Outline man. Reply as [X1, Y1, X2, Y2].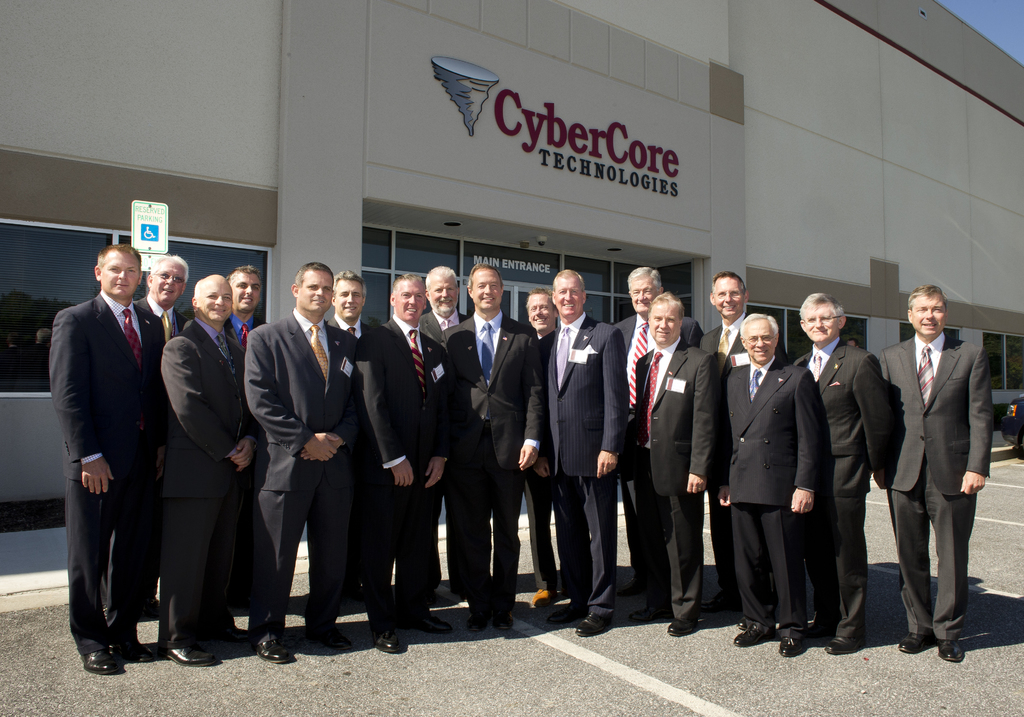
[778, 287, 899, 654].
